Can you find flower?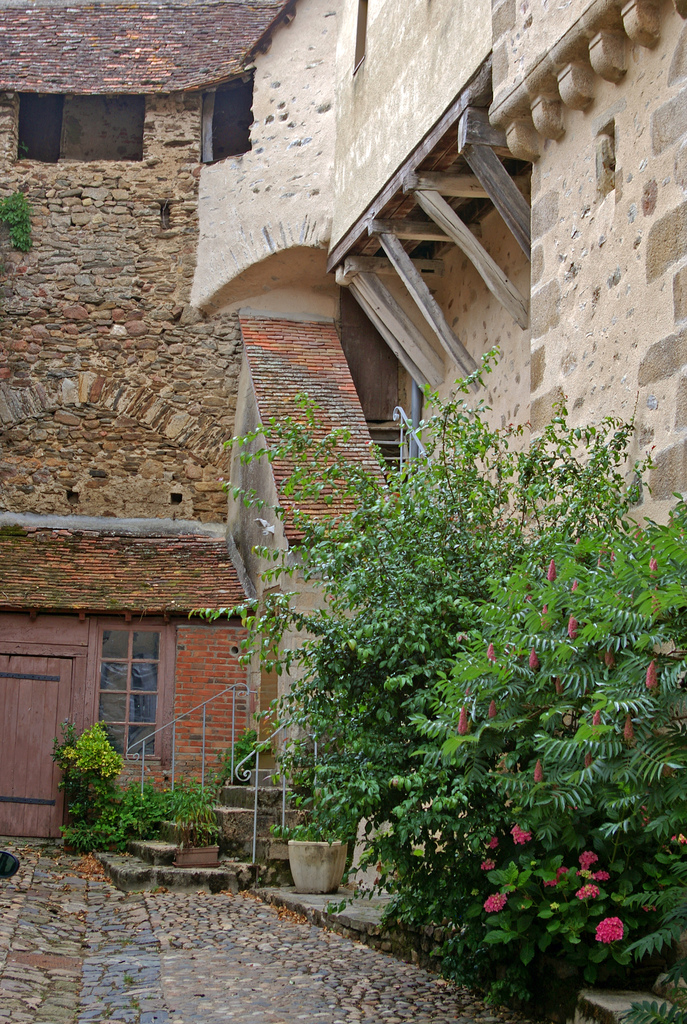
Yes, bounding box: {"left": 480, "top": 853, "right": 503, "bottom": 872}.
